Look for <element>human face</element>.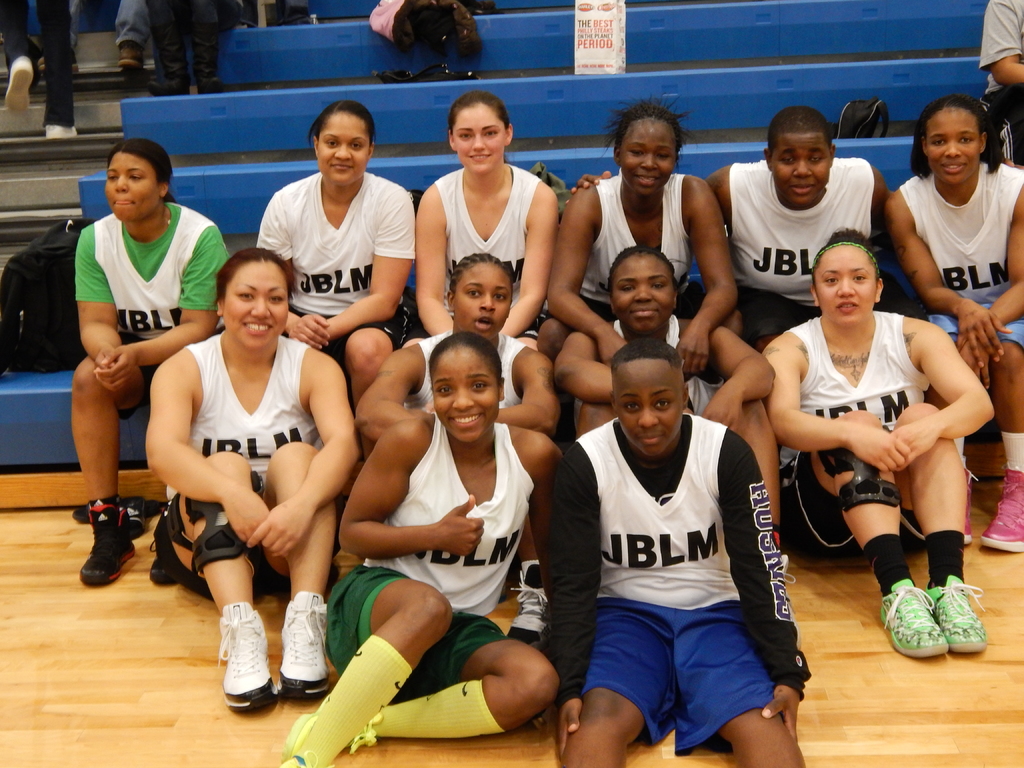
Found: detection(924, 110, 981, 186).
